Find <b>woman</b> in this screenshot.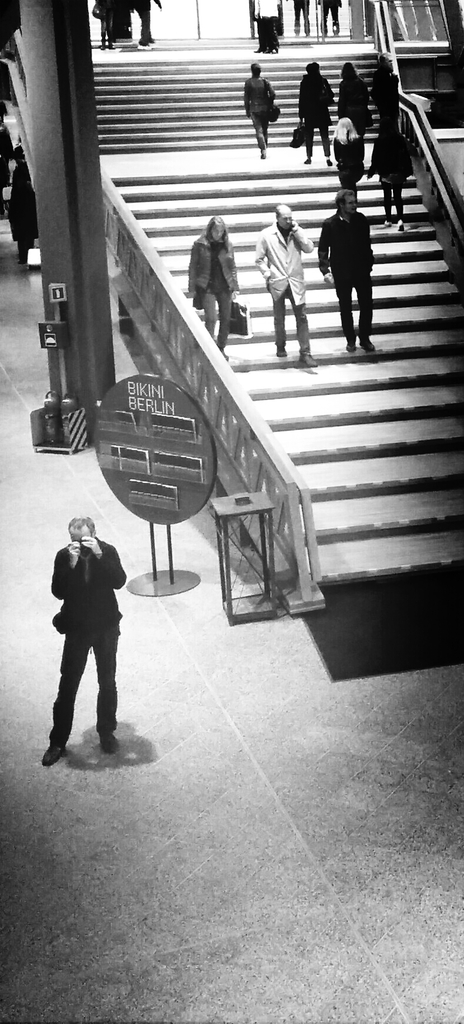
The bounding box for <b>woman</b> is [369, 116, 415, 220].
